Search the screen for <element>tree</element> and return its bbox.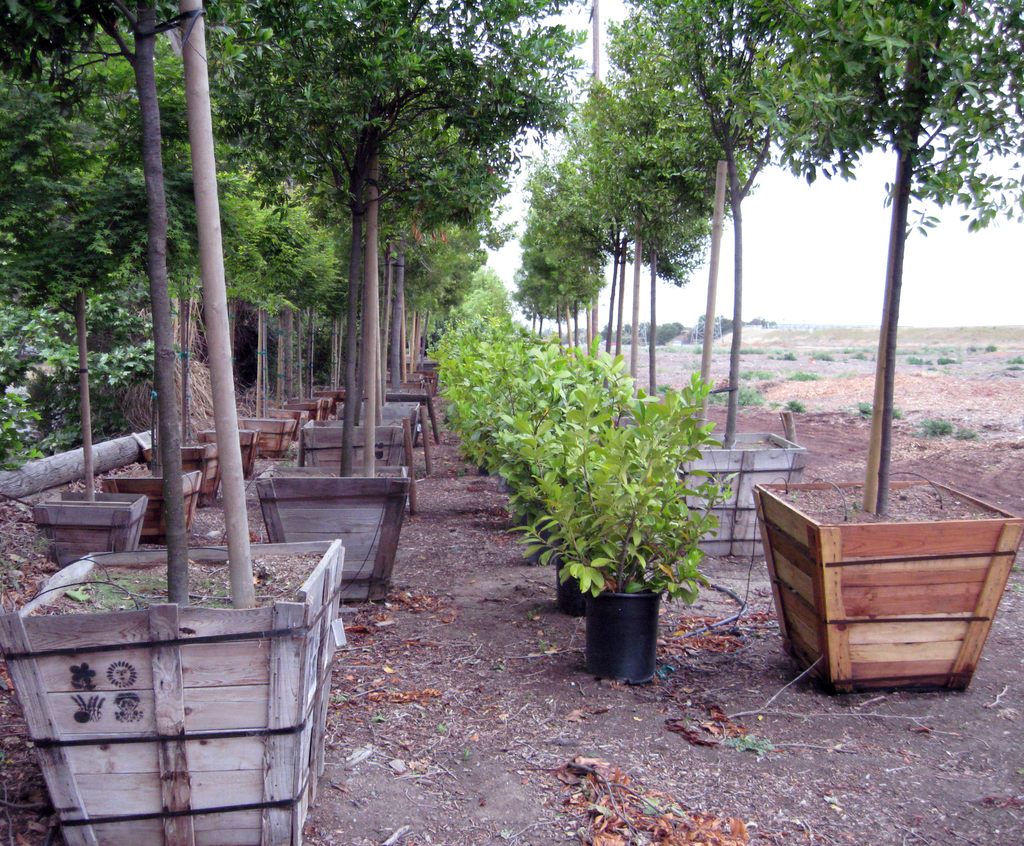
Found: detection(739, 0, 1023, 512).
